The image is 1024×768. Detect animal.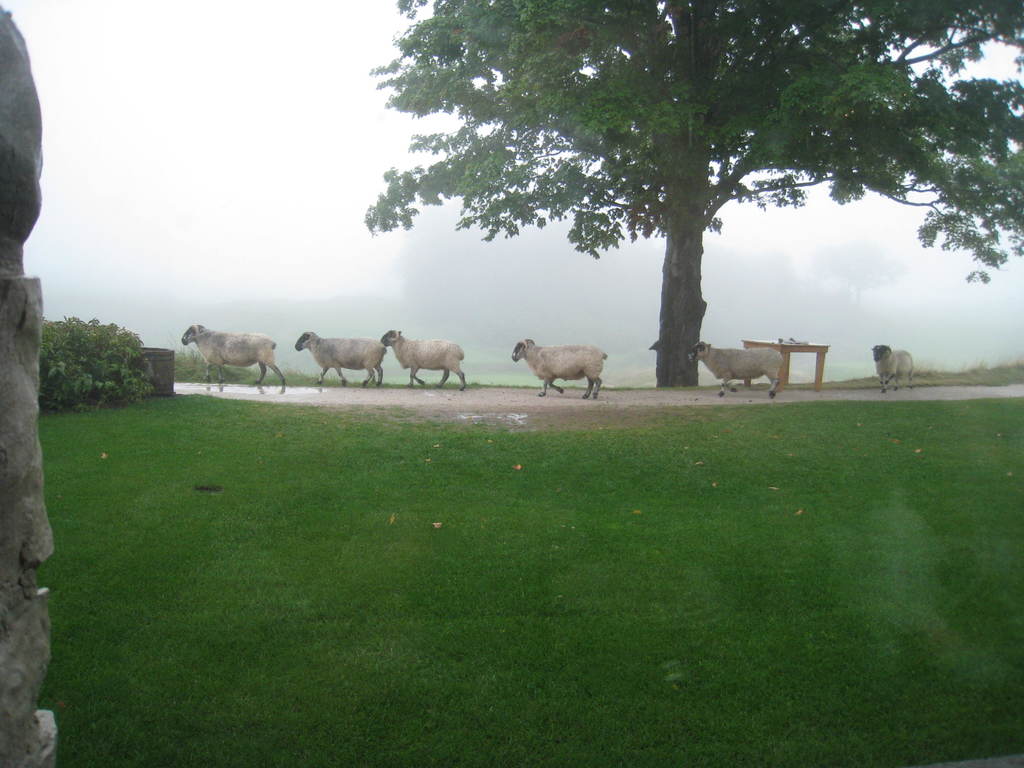
Detection: bbox(511, 337, 608, 403).
